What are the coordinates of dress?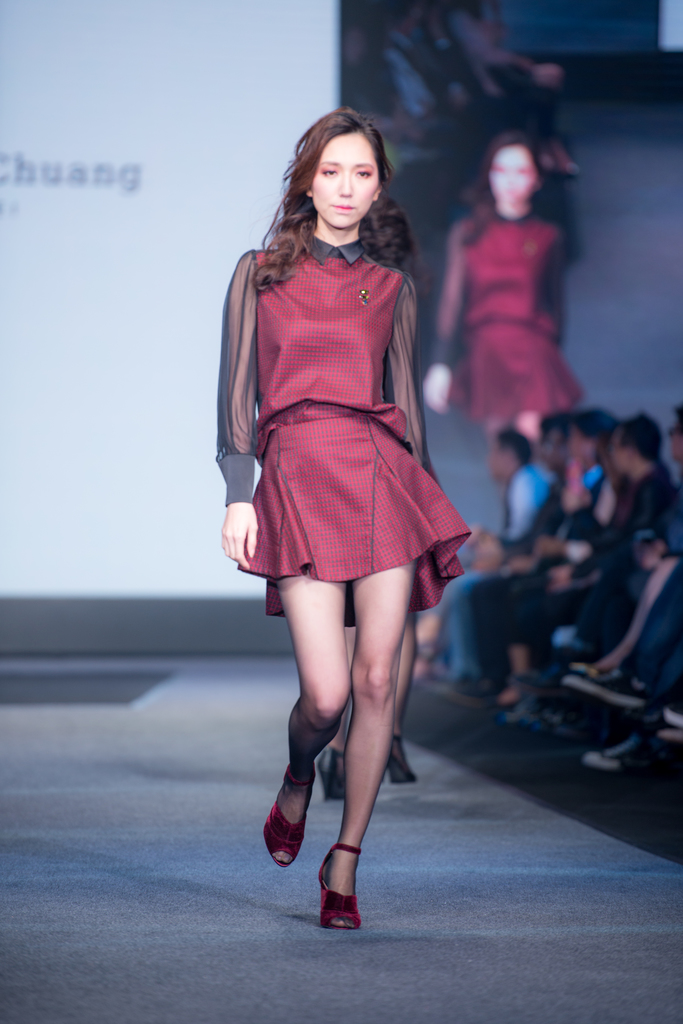
<region>218, 227, 472, 632</region>.
